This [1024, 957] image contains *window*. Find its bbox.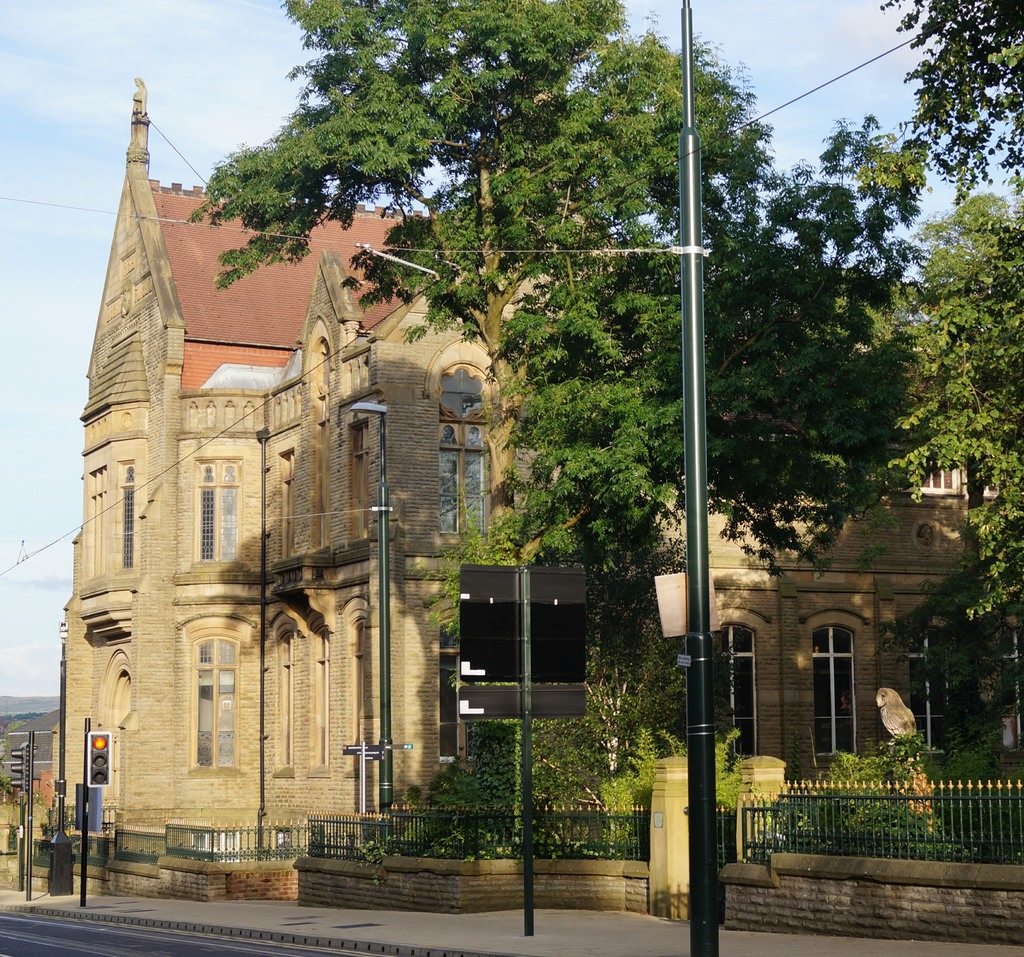
[344,599,367,778].
